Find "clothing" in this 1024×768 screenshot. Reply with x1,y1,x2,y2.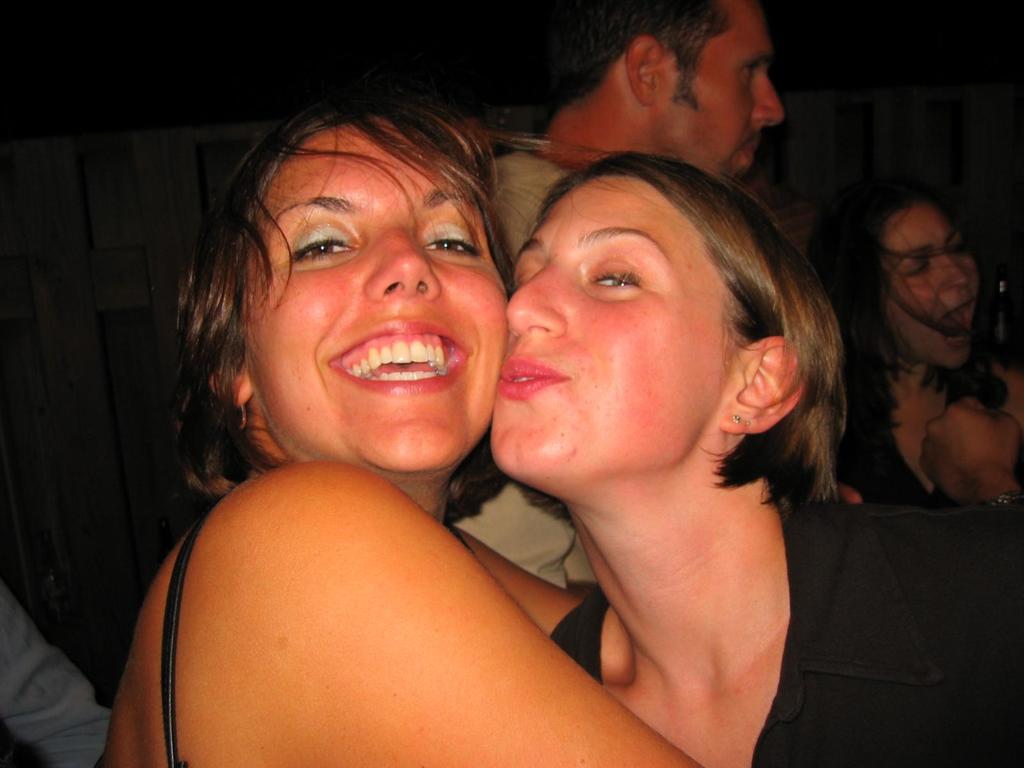
445,148,582,589.
